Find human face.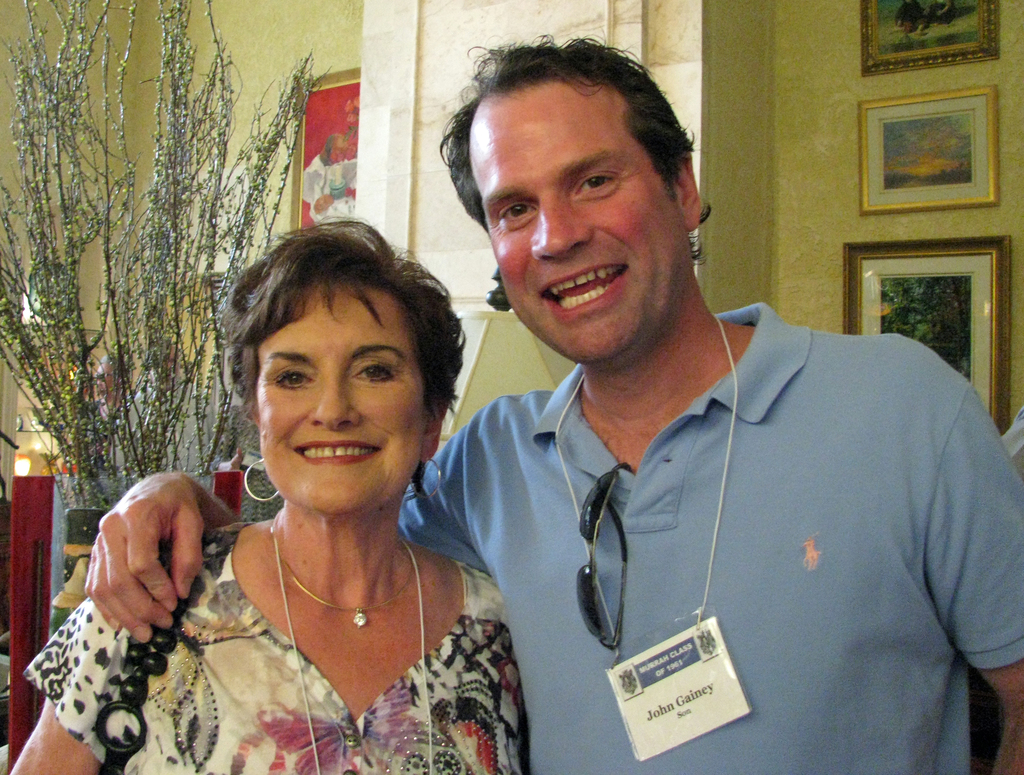
256/285/422/513.
